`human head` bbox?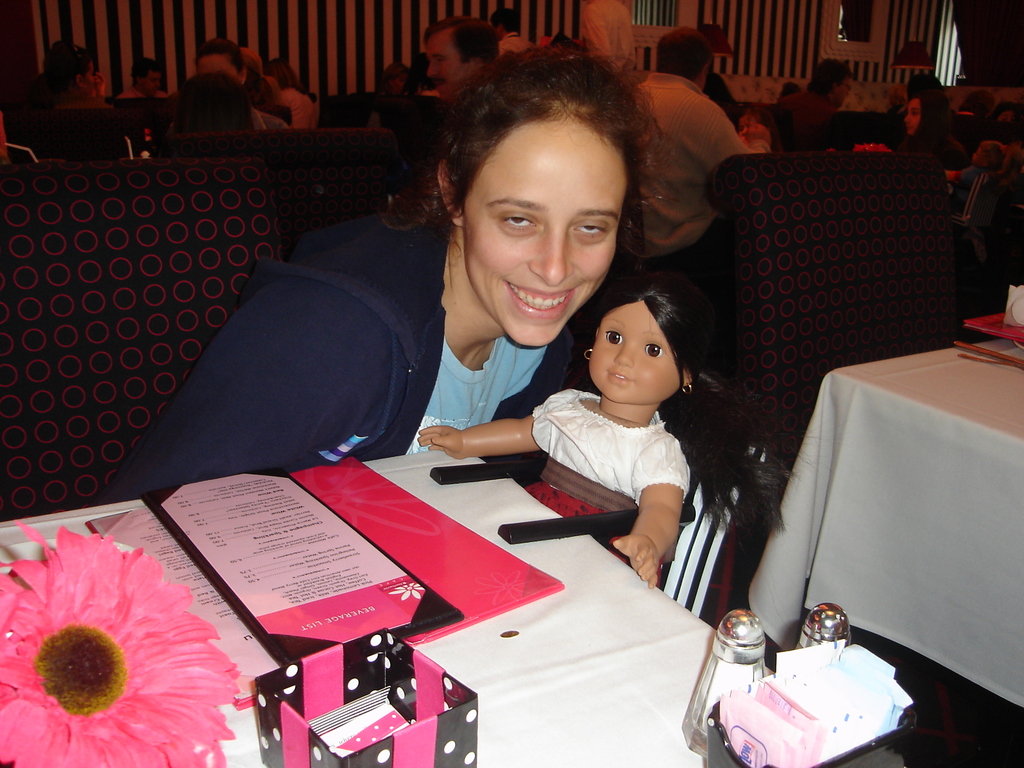
[x1=652, y1=26, x2=712, y2=90]
